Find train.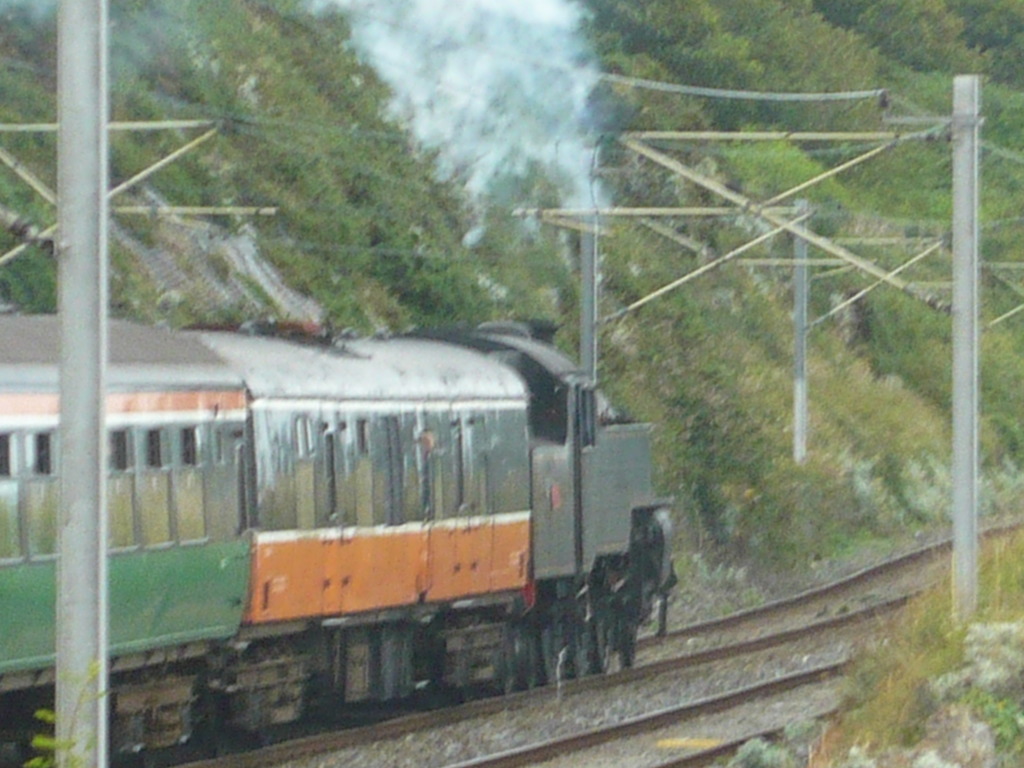
bbox(0, 310, 687, 767).
